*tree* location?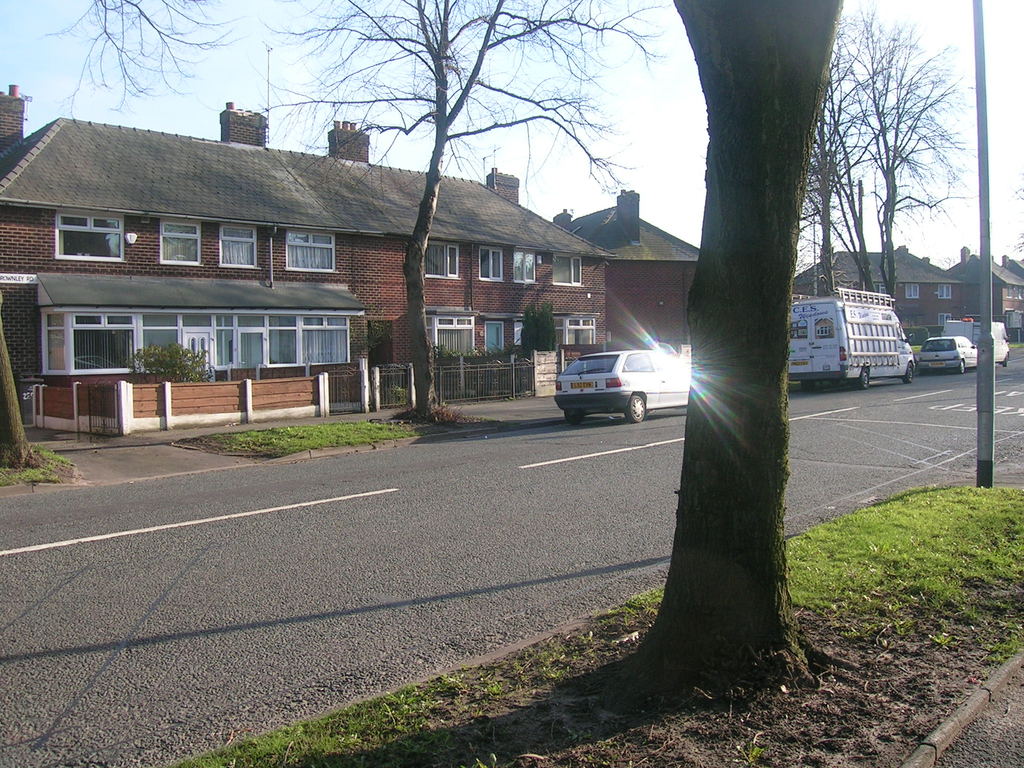
rect(40, 0, 250, 140)
